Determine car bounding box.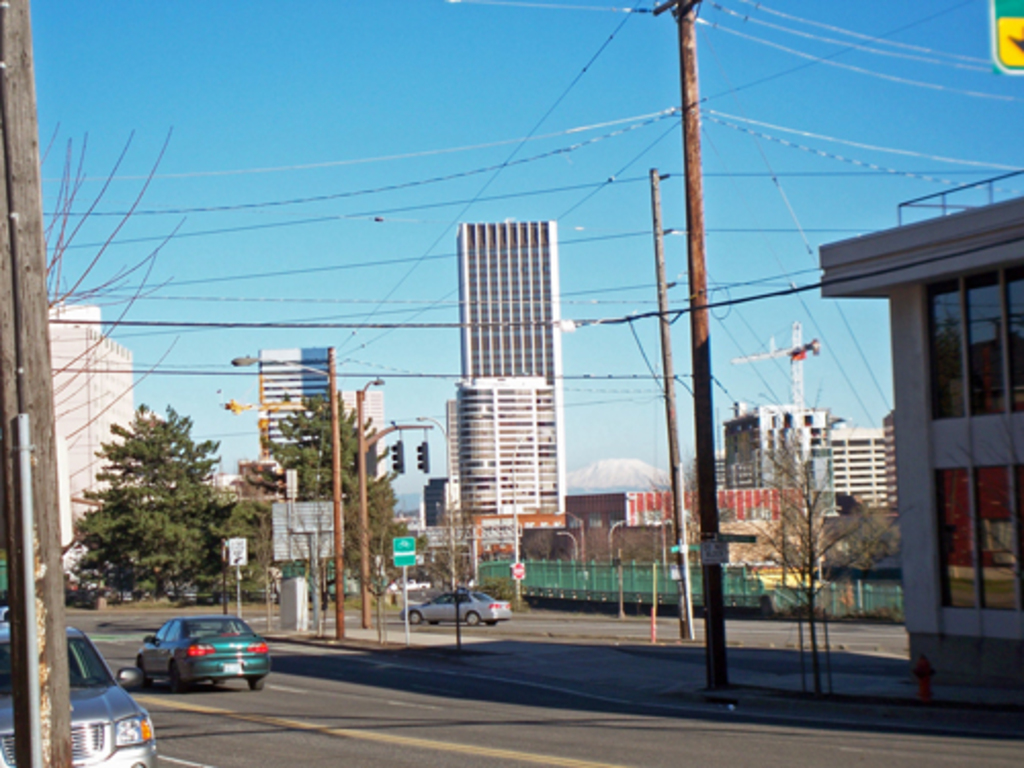
Determined: locate(403, 590, 512, 627).
